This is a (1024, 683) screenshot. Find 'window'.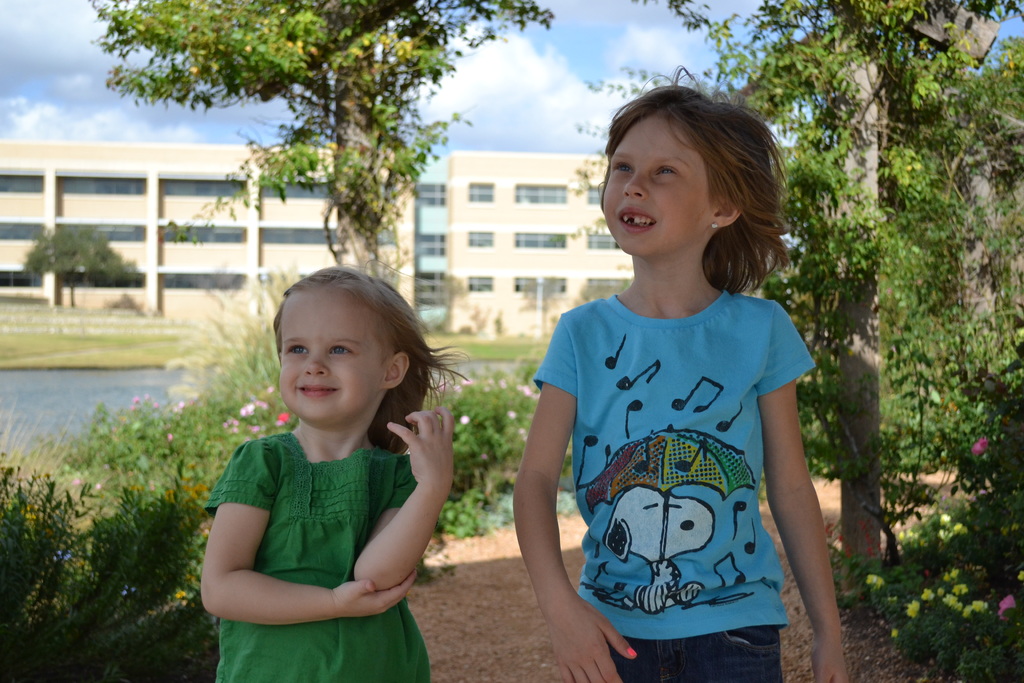
Bounding box: <bbox>584, 229, 619, 251</bbox>.
